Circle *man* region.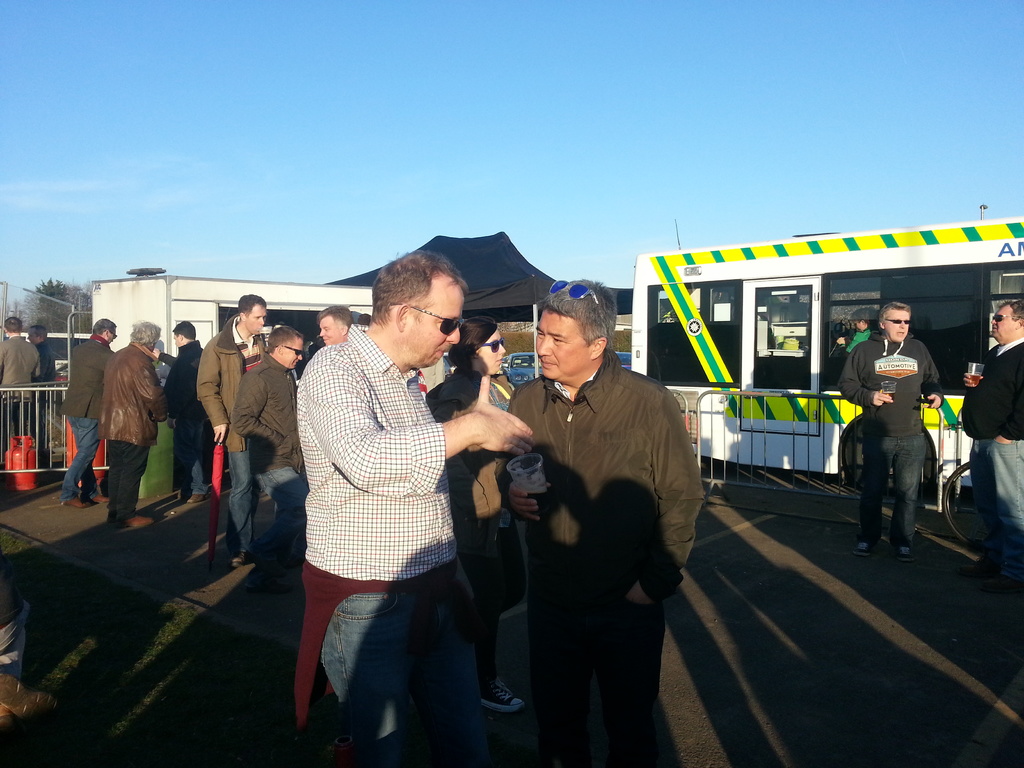
Region: 317,303,353,344.
